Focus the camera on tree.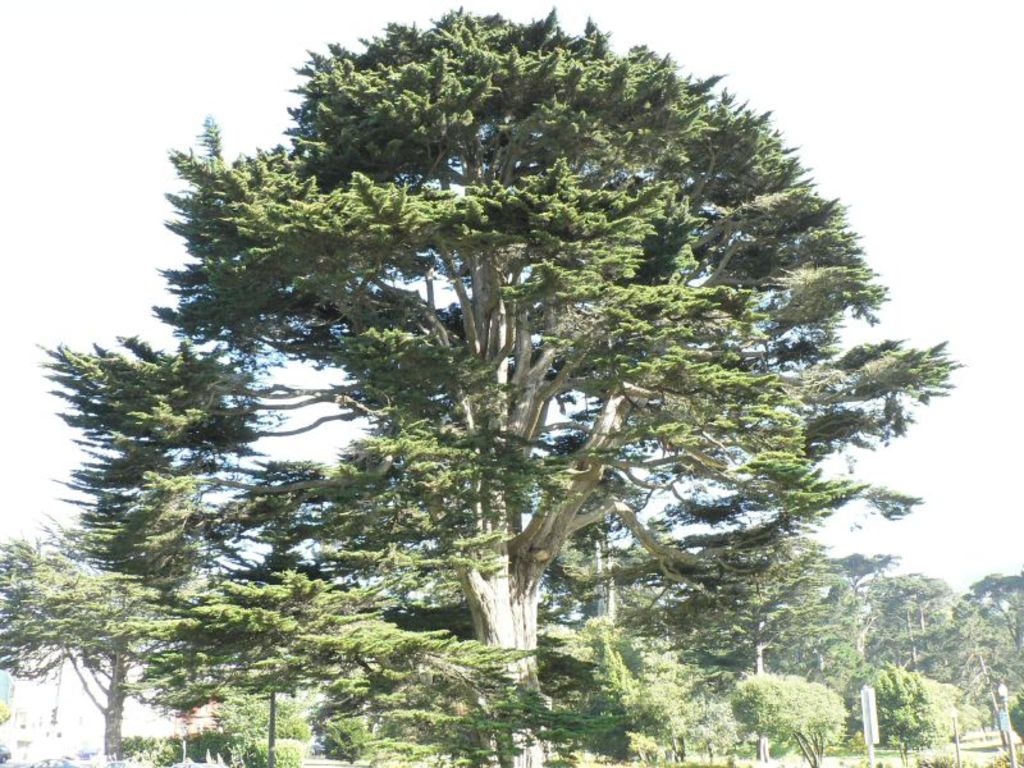
Focus region: (left=692, top=543, right=864, bottom=756).
